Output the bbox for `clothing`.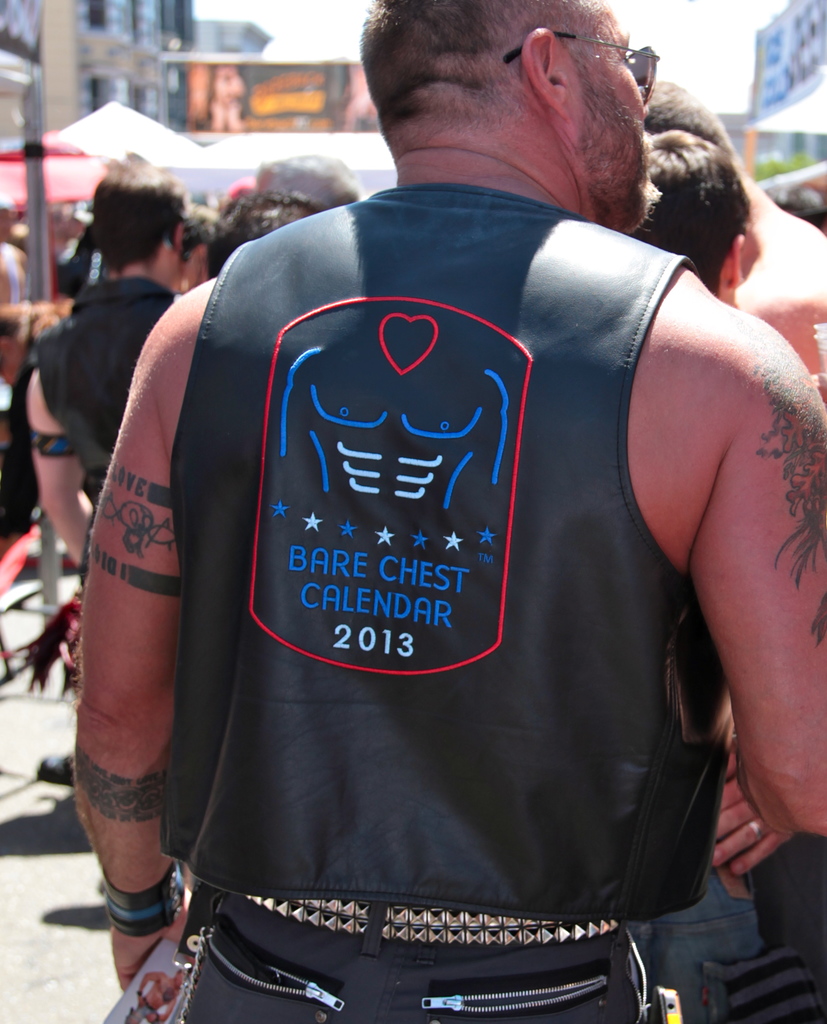
(left=25, top=267, right=179, bottom=486).
